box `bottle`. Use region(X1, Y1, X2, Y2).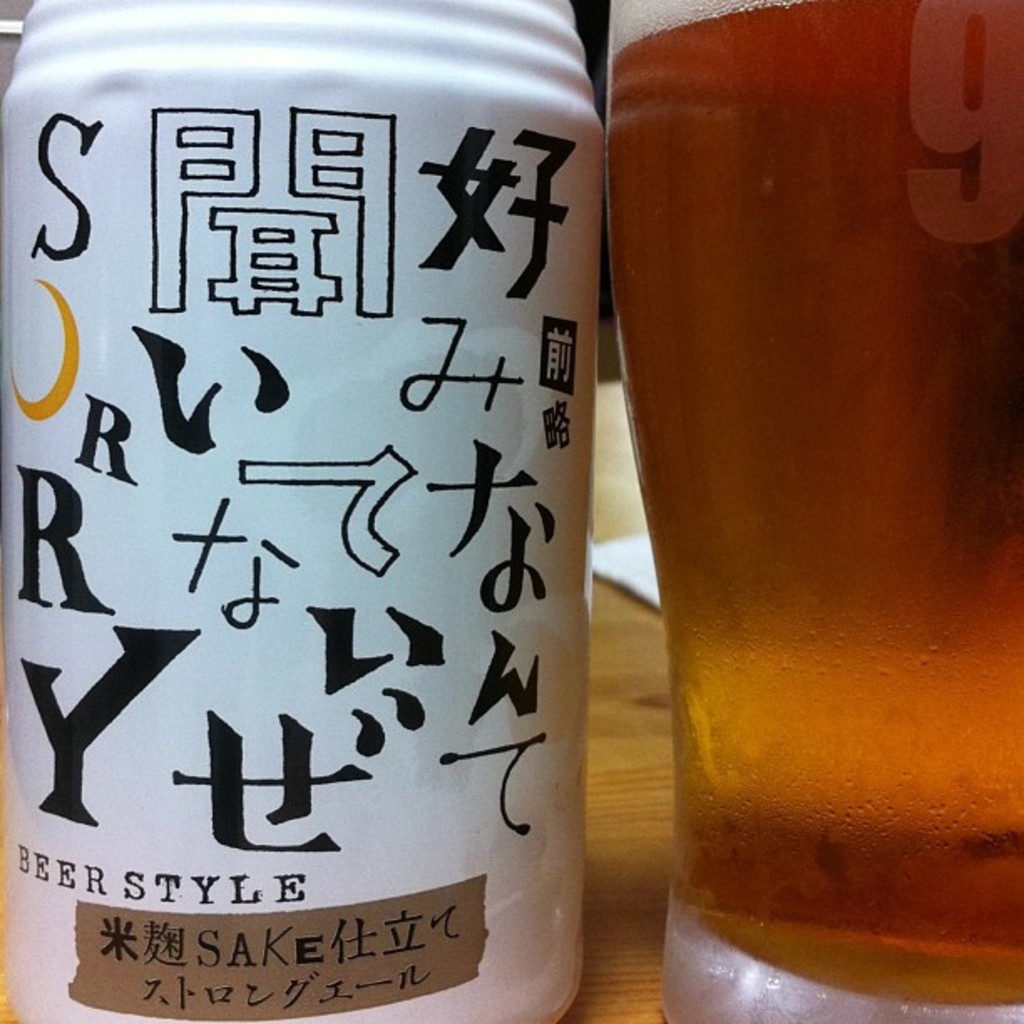
region(50, 0, 678, 999).
